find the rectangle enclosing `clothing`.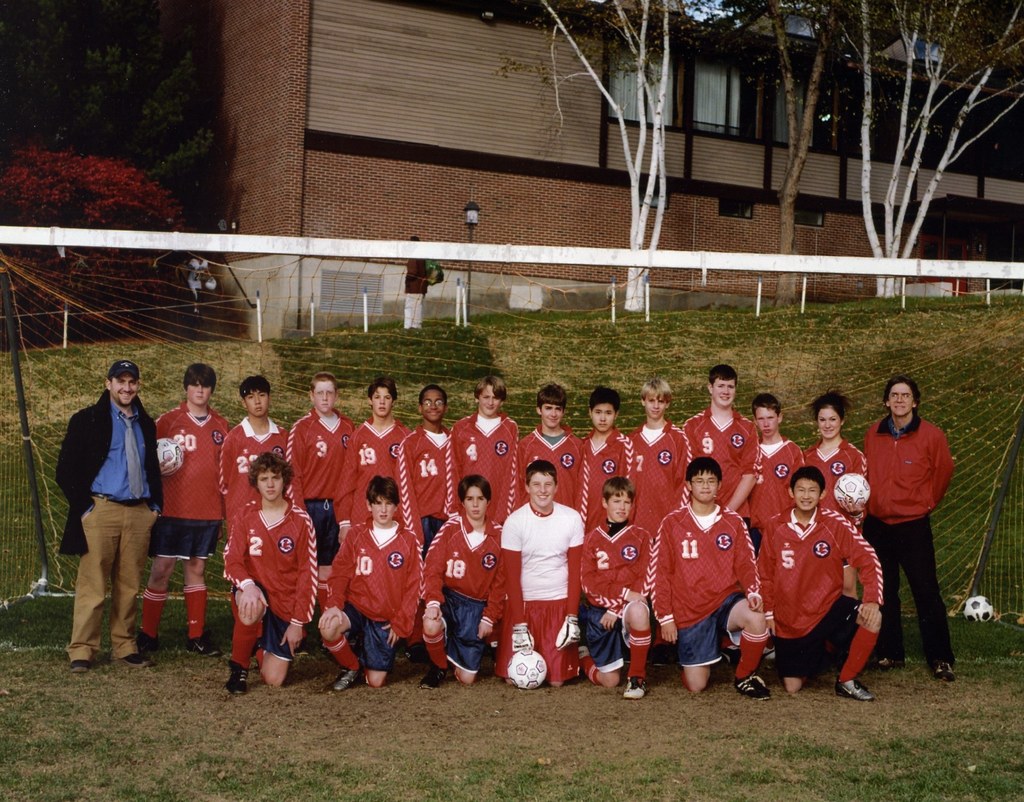
[327,517,424,670].
